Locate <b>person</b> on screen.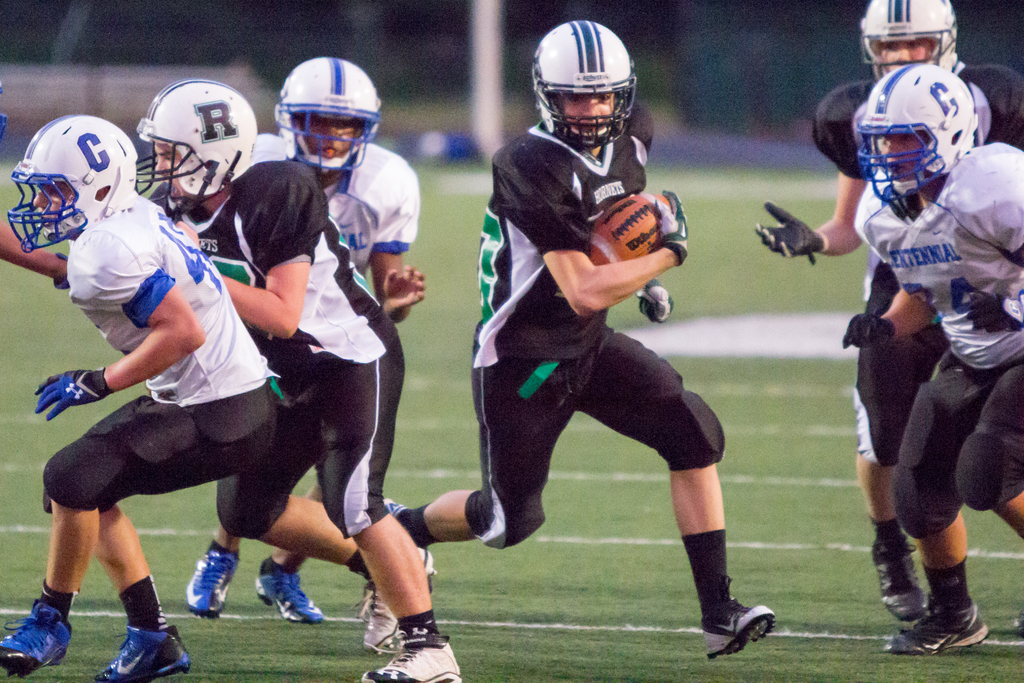
On screen at detection(0, 115, 273, 682).
